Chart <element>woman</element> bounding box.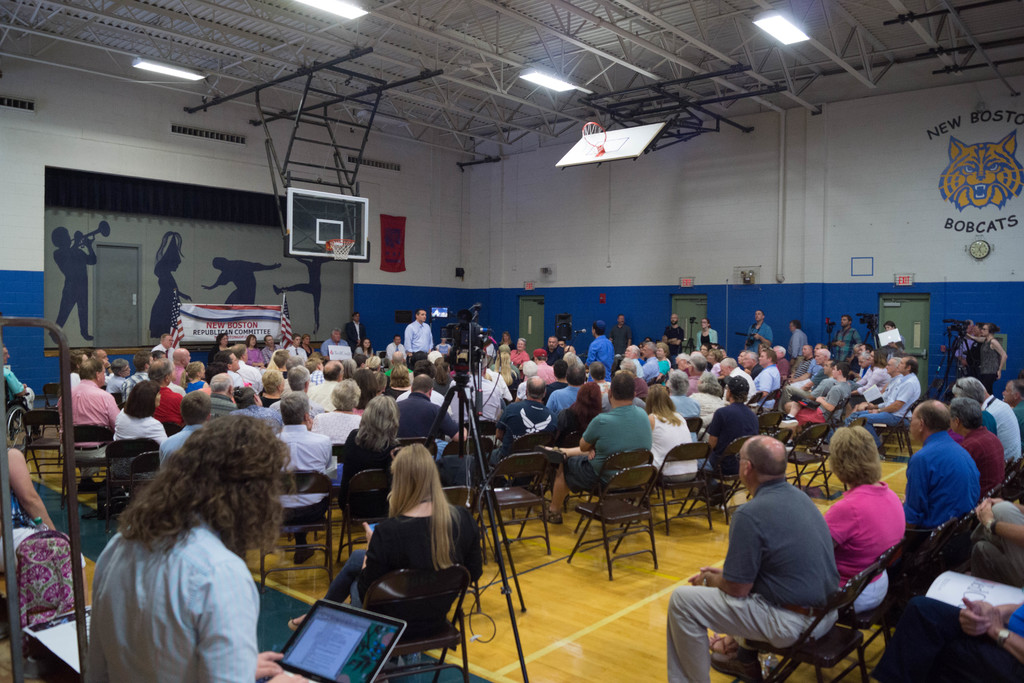
Charted: 228:381:280:420.
